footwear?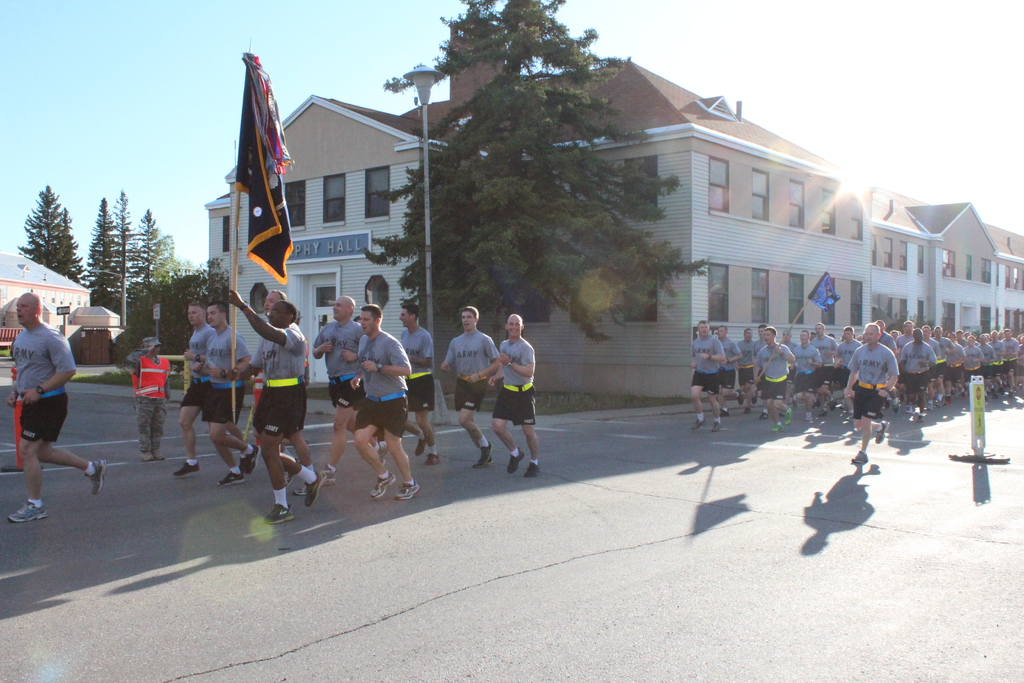
(x1=692, y1=418, x2=706, y2=426)
